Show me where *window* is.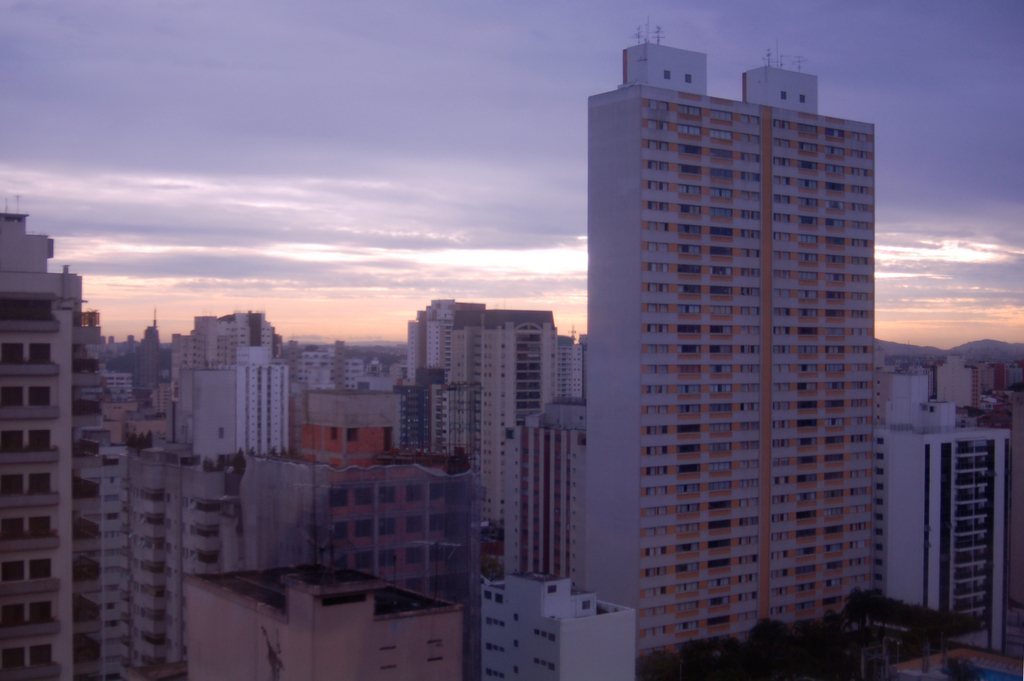
*window* is at box(0, 475, 24, 496).
